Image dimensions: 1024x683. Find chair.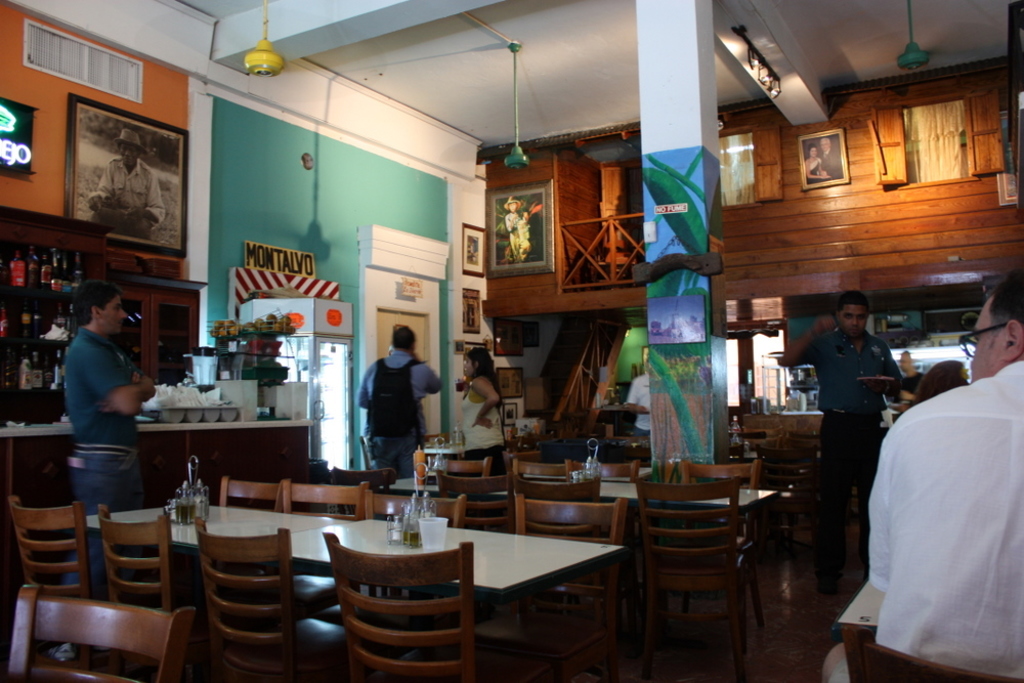
568/452/635/495.
